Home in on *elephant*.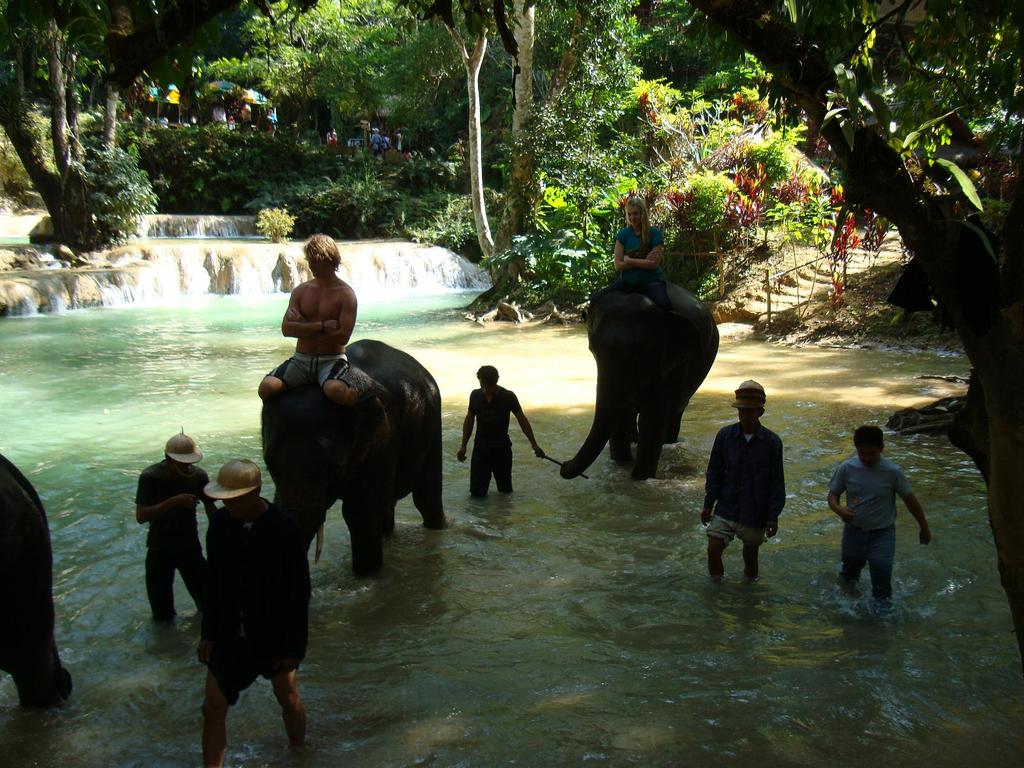
Homed in at detection(558, 262, 722, 491).
